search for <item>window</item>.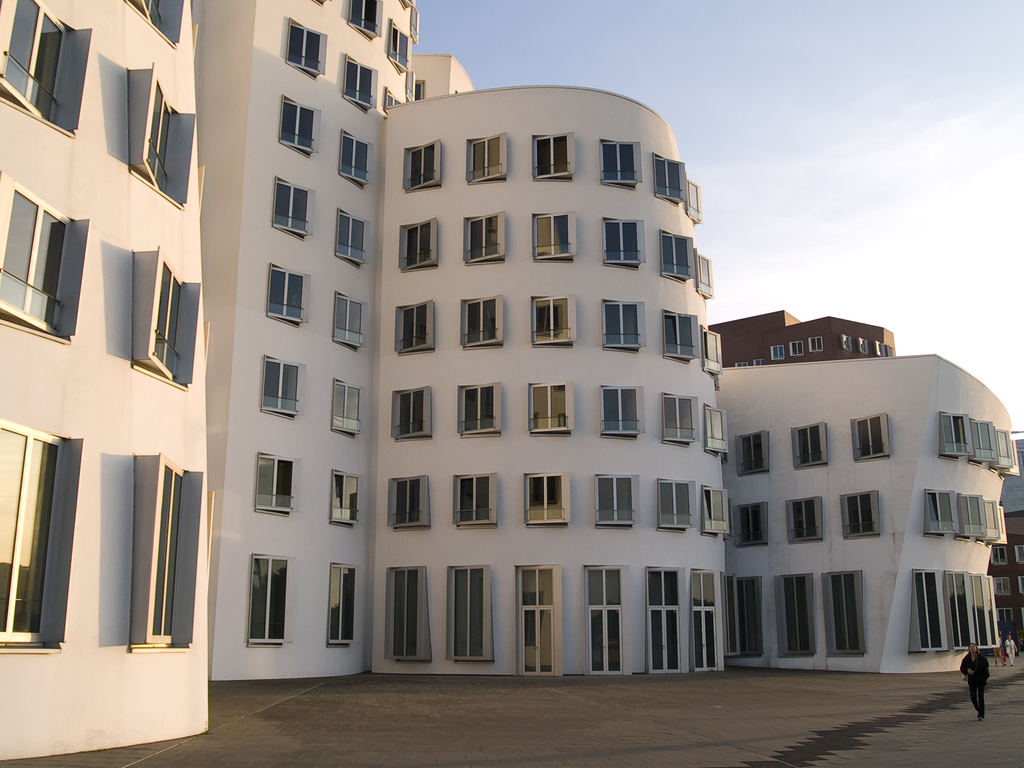
Found at x1=522 y1=474 x2=566 y2=527.
